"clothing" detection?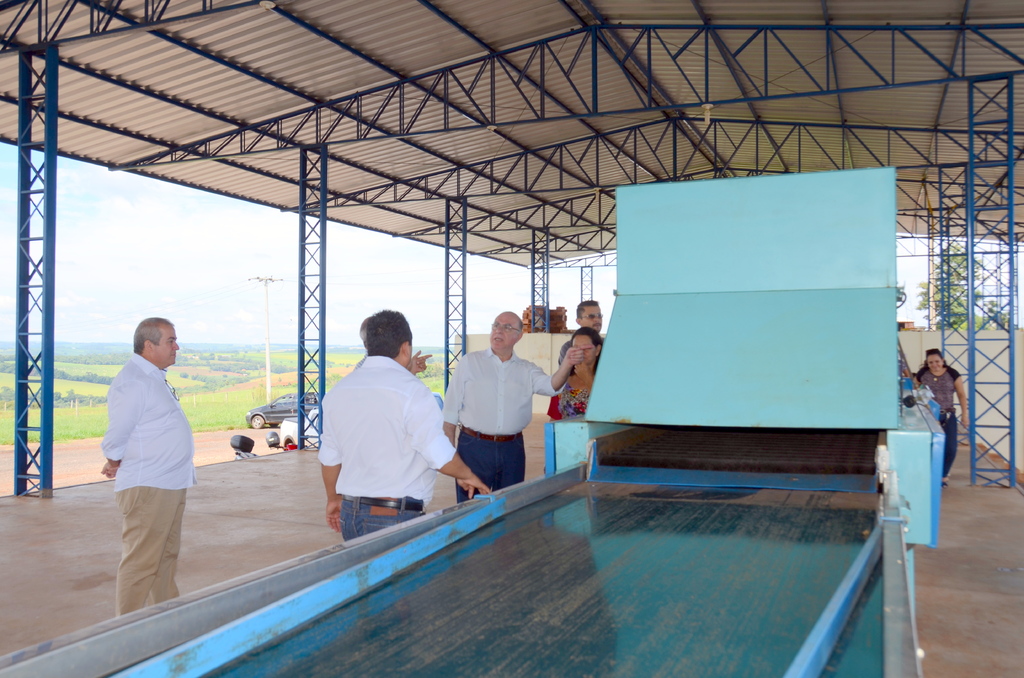
Rect(918, 359, 962, 471)
